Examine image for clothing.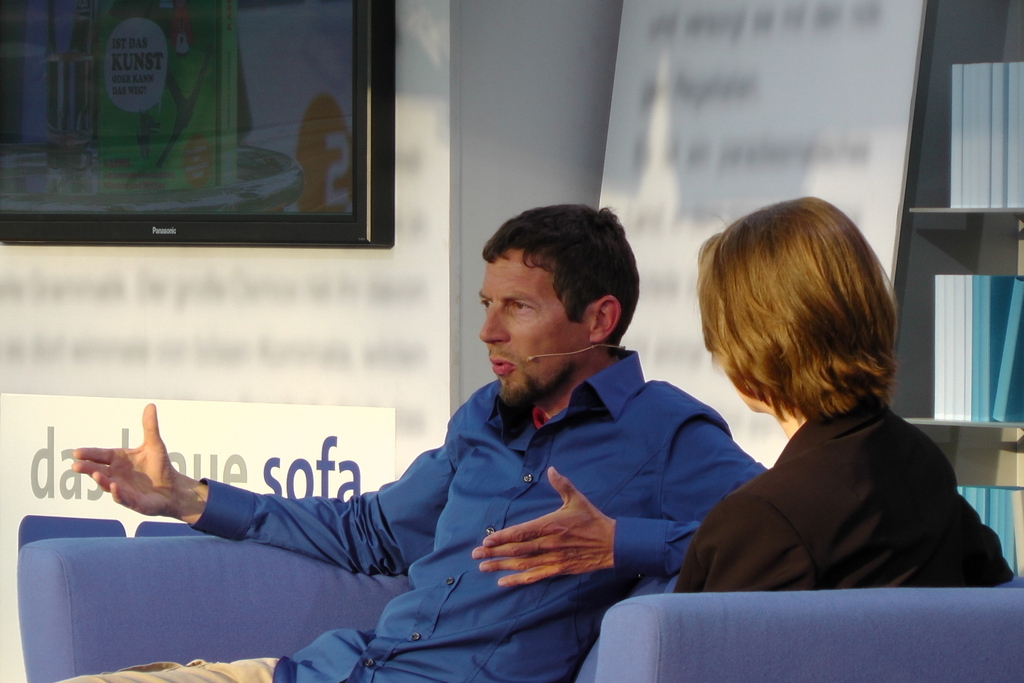
Examination result: {"left": 35, "top": 343, "right": 780, "bottom": 682}.
